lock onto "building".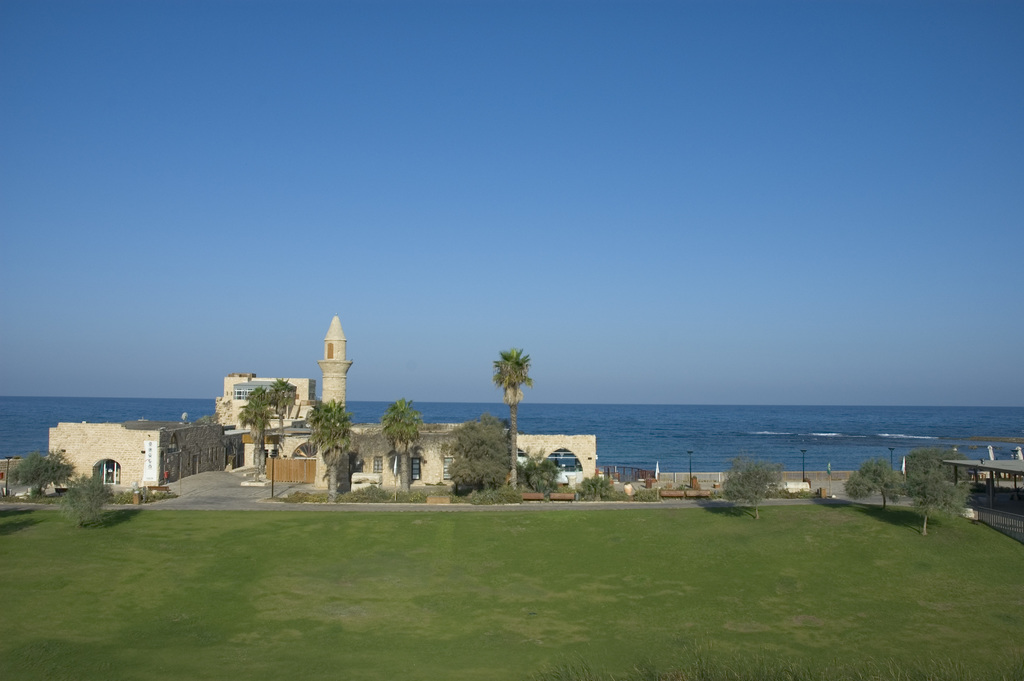
Locked: 212, 317, 353, 468.
